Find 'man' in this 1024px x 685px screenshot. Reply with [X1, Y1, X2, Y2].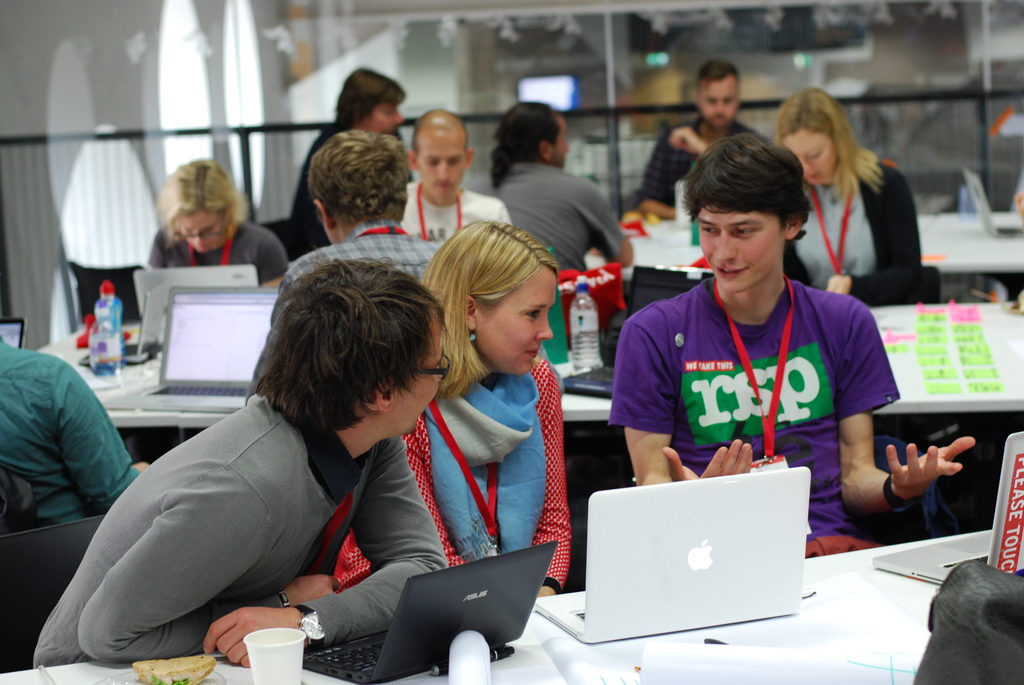
[483, 99, 640, 276].
